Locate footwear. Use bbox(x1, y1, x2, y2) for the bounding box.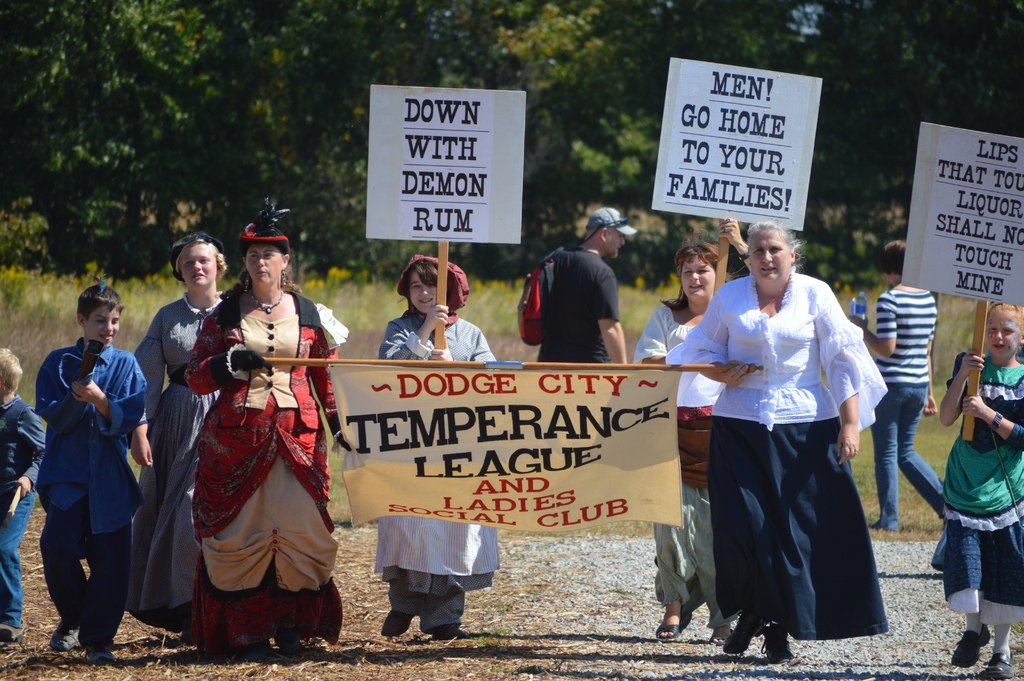
bbox(0, 623, 25, 650).
